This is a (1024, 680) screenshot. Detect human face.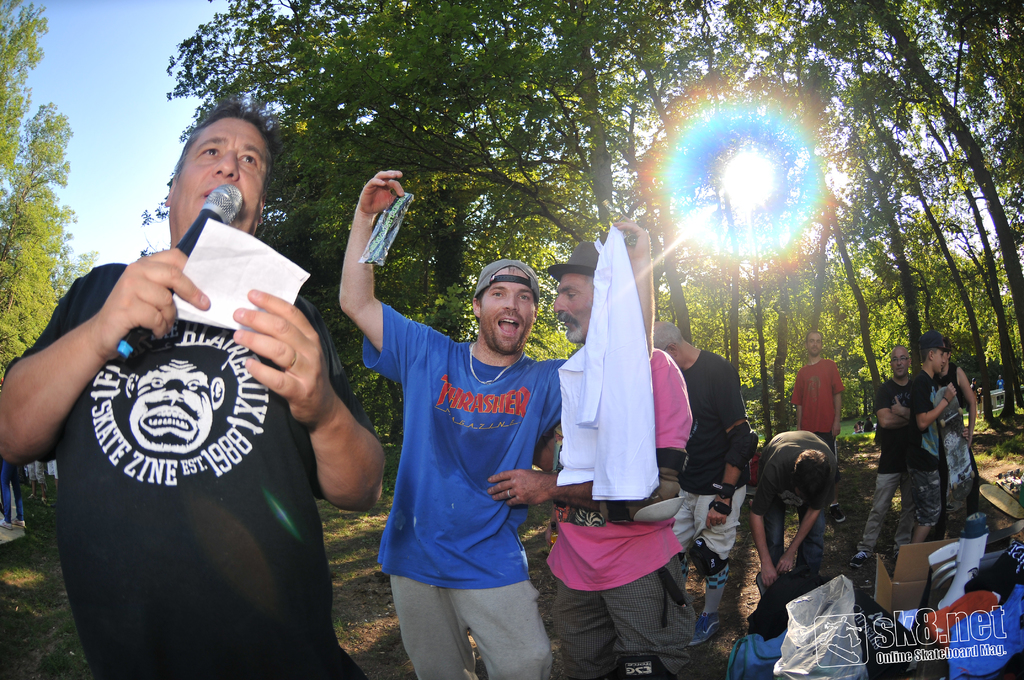
locate(895, 348, 906, 373).
